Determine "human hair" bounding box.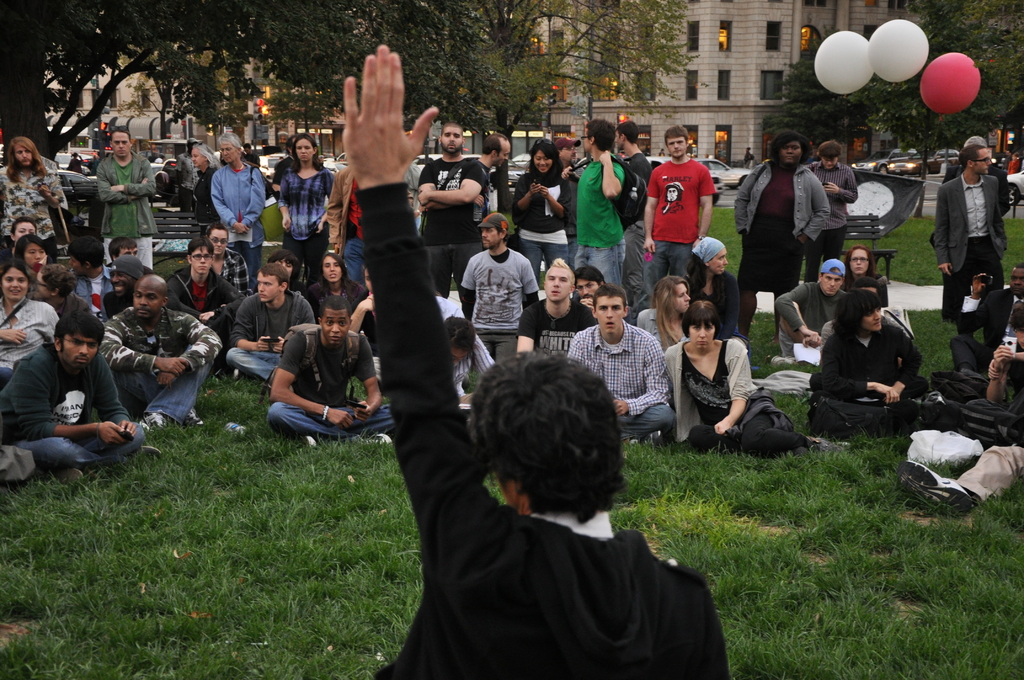
Determined: 68:156:81:174.
